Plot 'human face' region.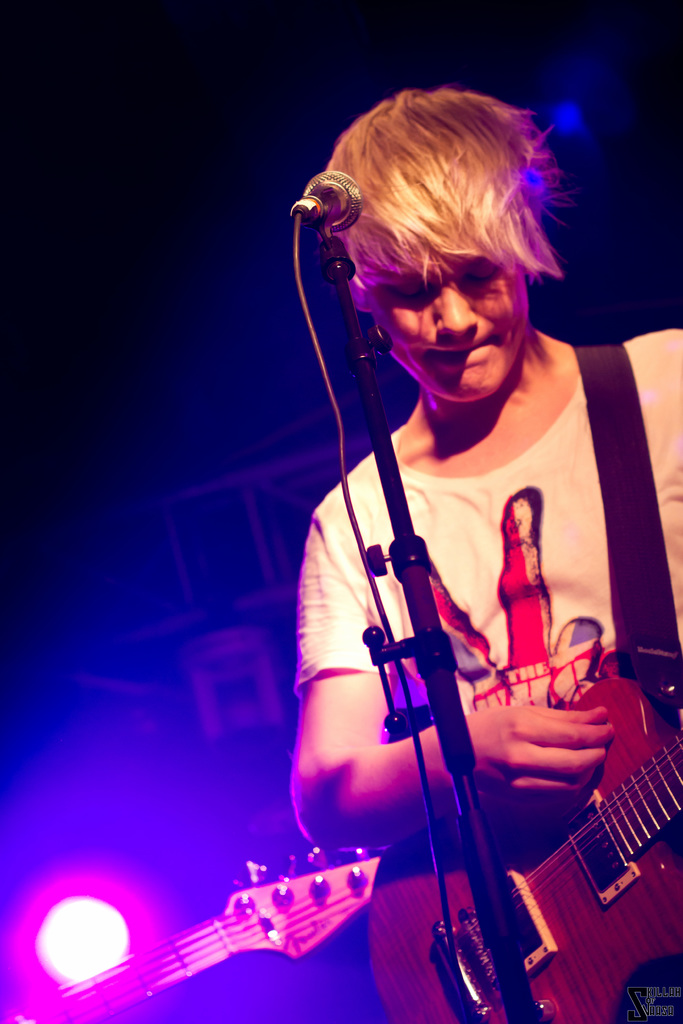
Plotted at 372 259 528 404.
